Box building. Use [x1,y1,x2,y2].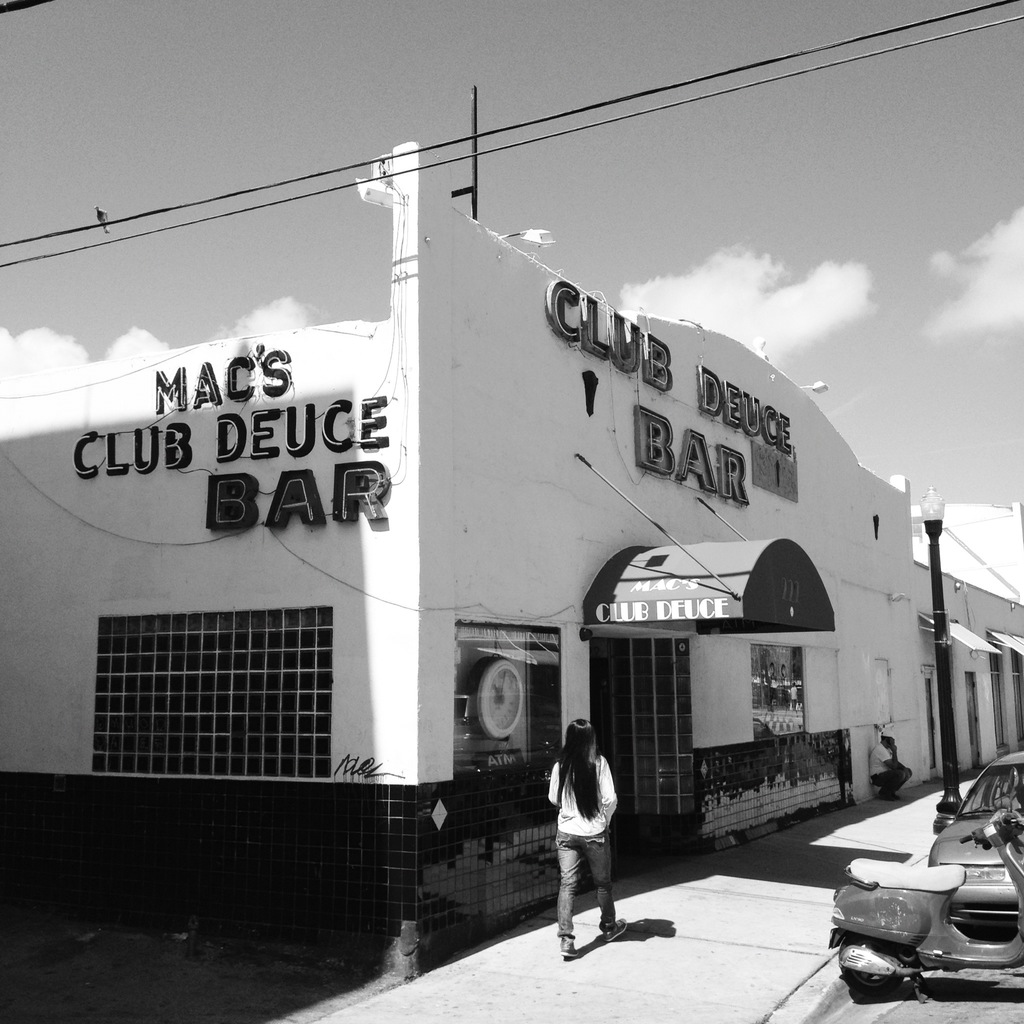
[0,138,1023,975].
